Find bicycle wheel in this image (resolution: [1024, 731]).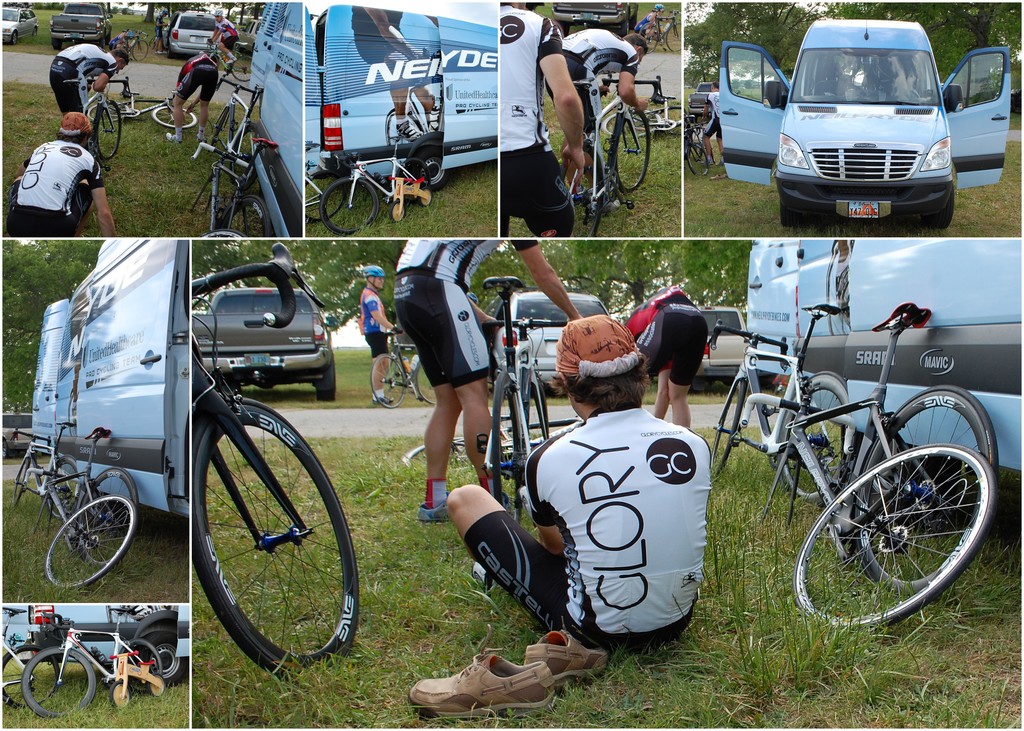
[left=637, top=22, right=662, bottom=60].
